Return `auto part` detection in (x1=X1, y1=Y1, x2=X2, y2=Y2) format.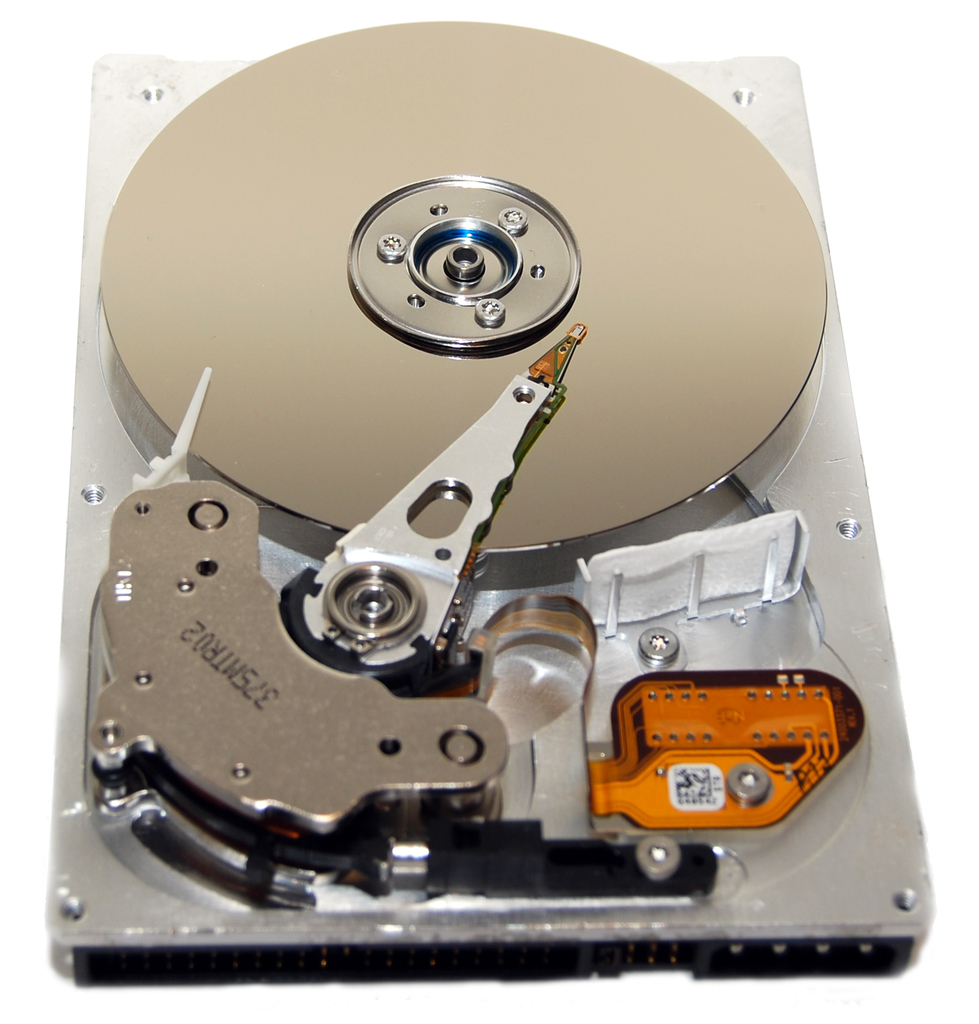
(x1=99, y1=19, x2=824, y2=551).
